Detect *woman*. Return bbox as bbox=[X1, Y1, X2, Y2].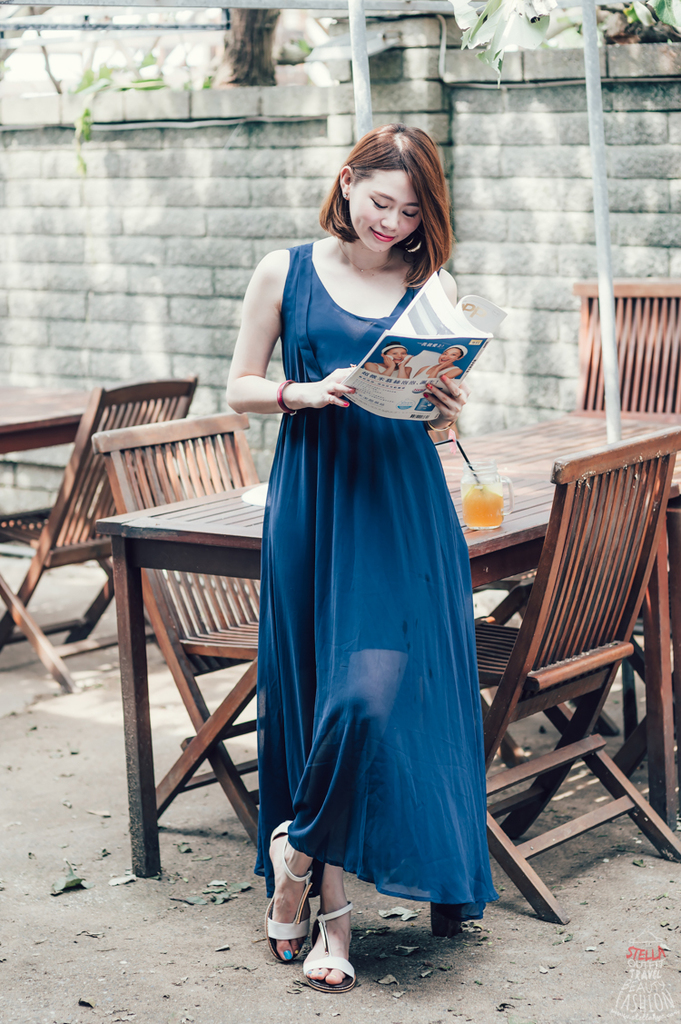
bbox=[222, 127, 490, 987].
